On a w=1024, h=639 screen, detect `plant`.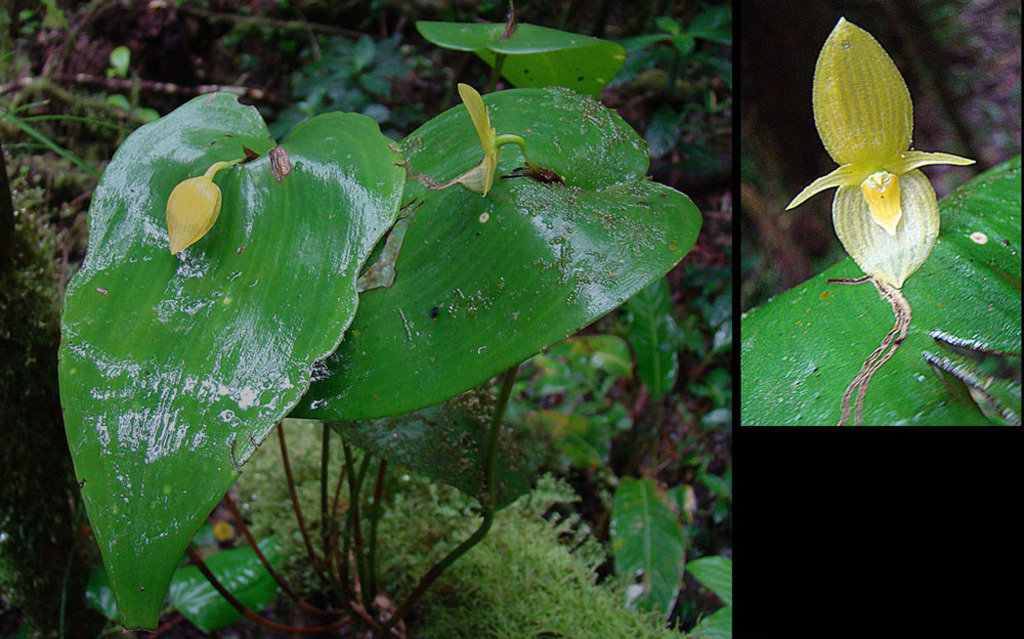
pyautogui.locateOnScreen(0, 0, 715, 638).
